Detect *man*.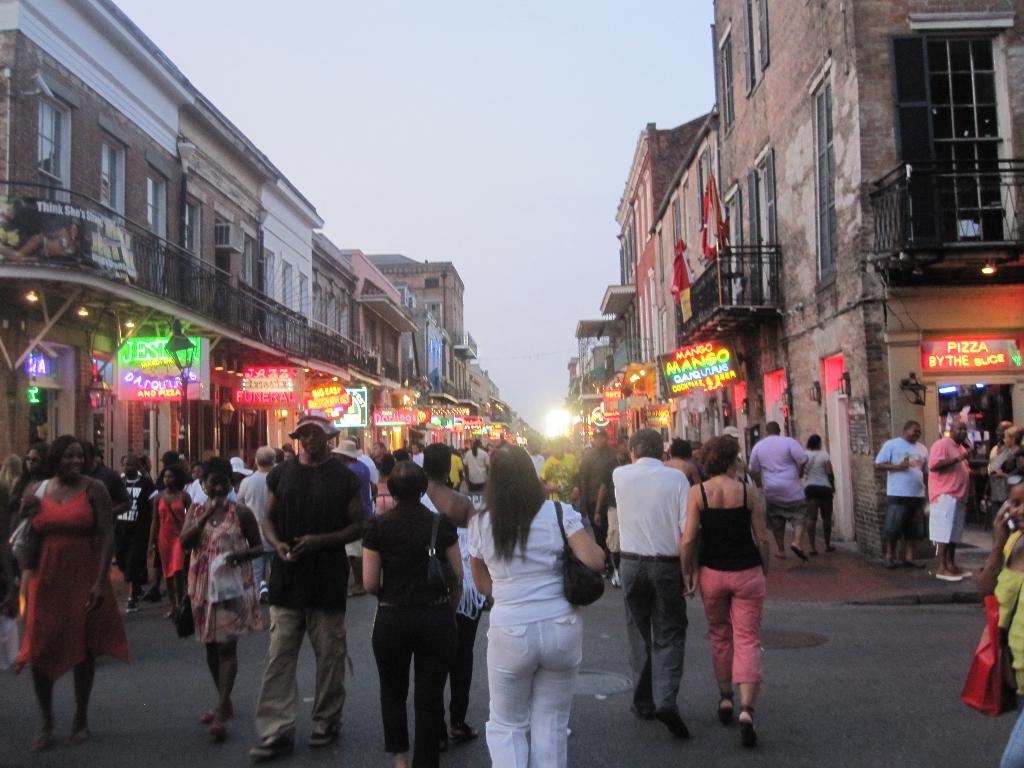
Detected at l=924, t=421, r=980, b=585.
